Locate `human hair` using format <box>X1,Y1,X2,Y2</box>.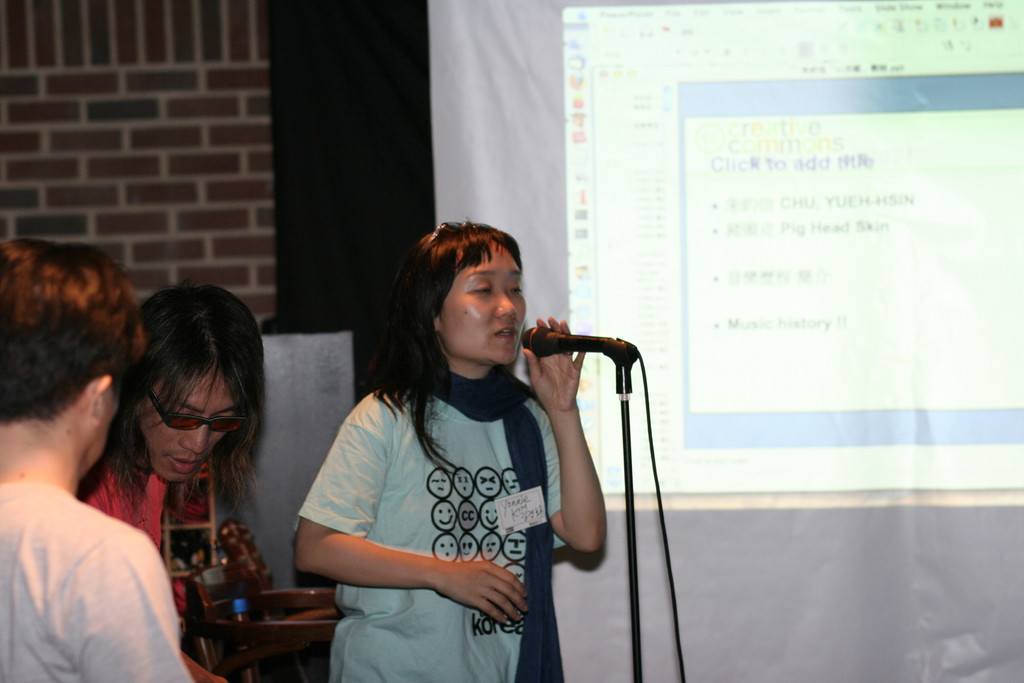
<box>369,217,525,477</box>.
